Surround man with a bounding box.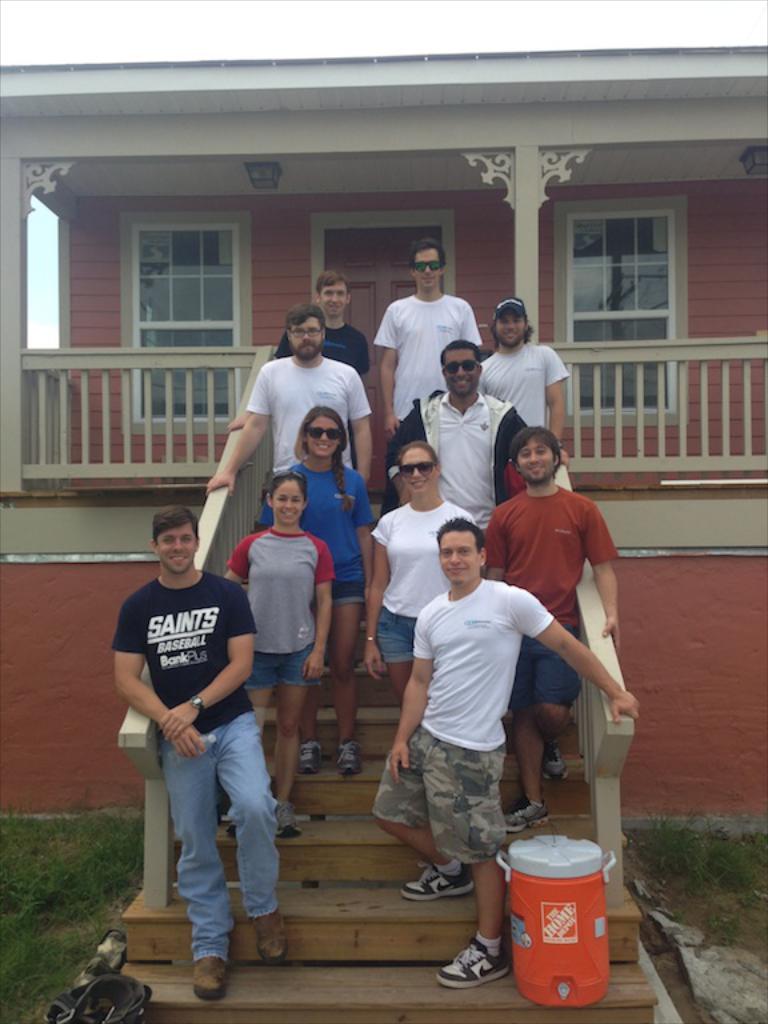
bbox=[379, 339, 539, 539].
